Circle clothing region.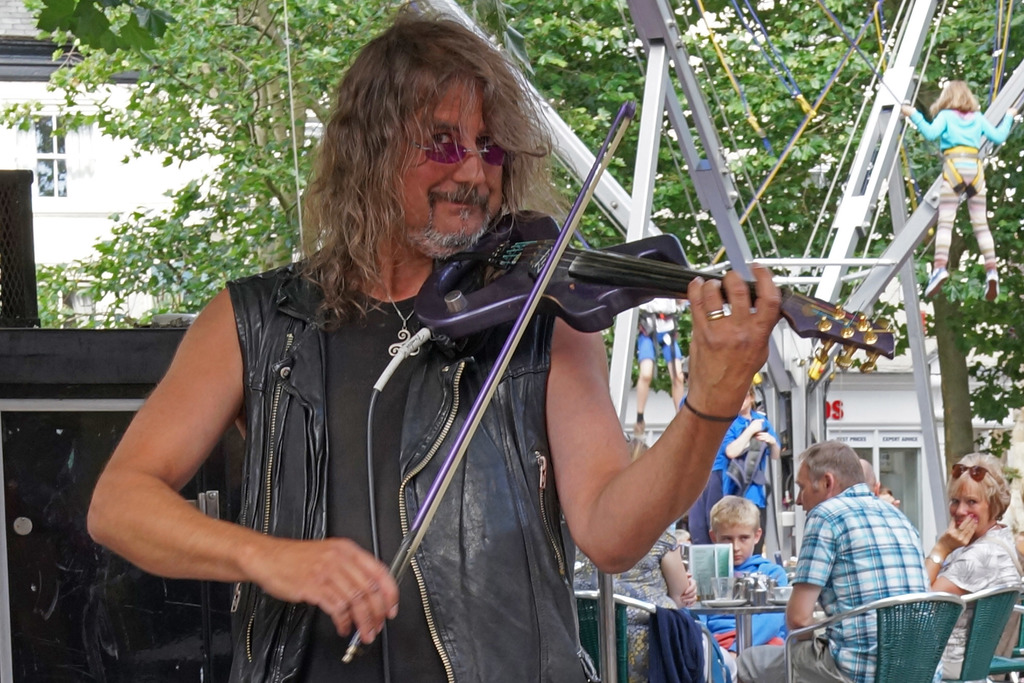
Region: left=561, top=517, right=680, bottom=682.
